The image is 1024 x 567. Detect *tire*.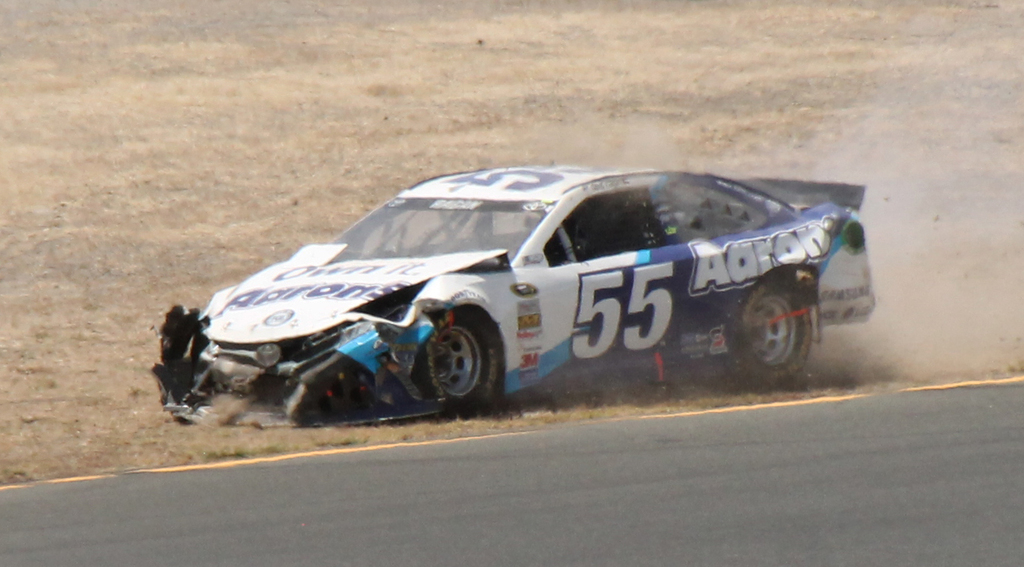
Detection: (x1=724, y1=272, x2=815, y2=389).
